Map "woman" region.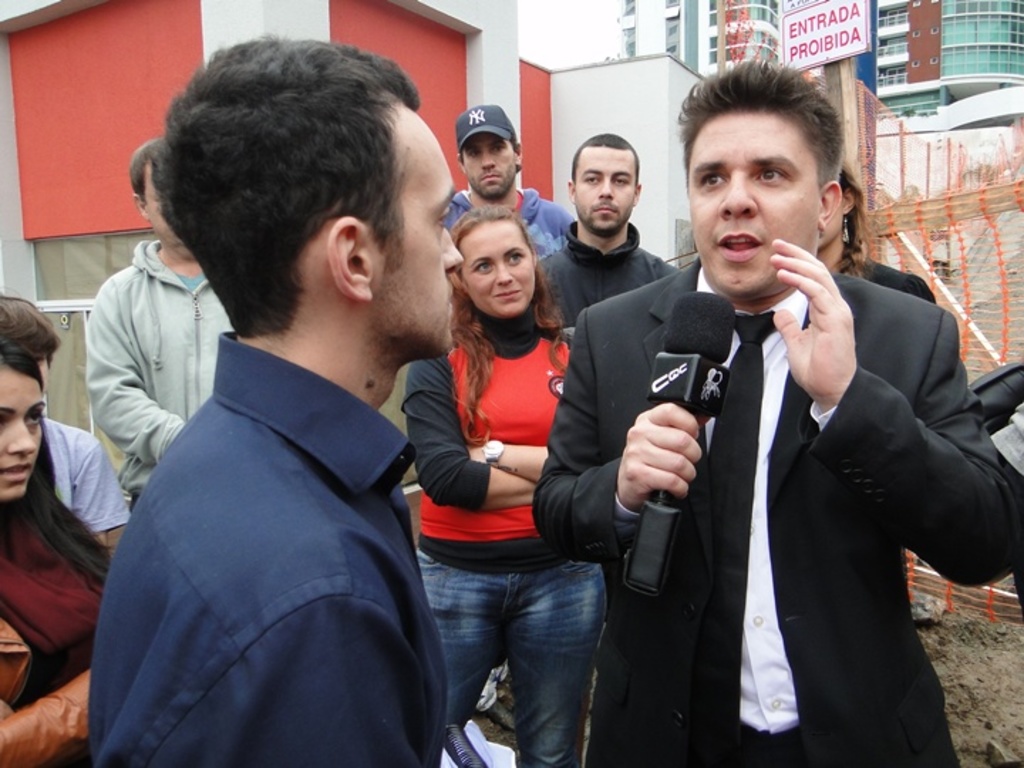
Mapped to bbox=(0, 293, 119, 767).
